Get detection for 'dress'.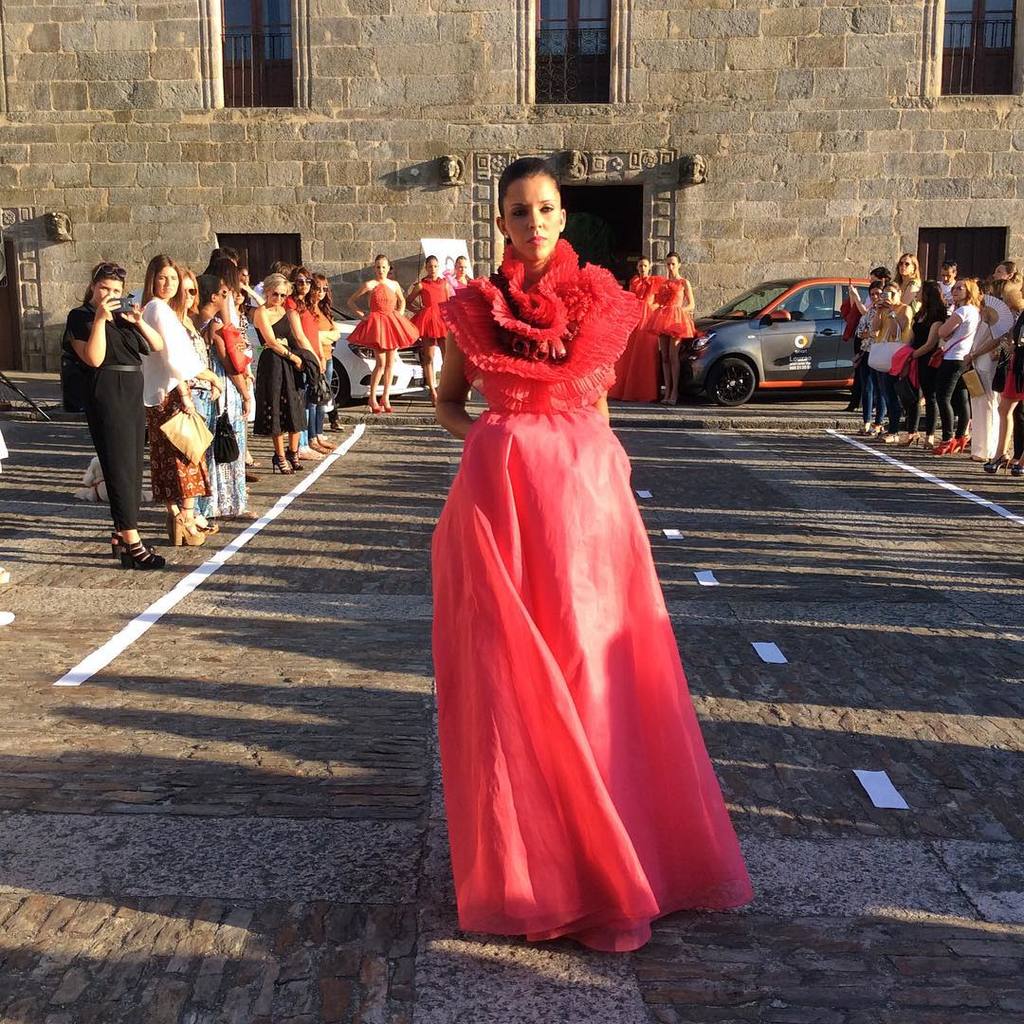
Detection: locate(353, 289, 416, 348).
